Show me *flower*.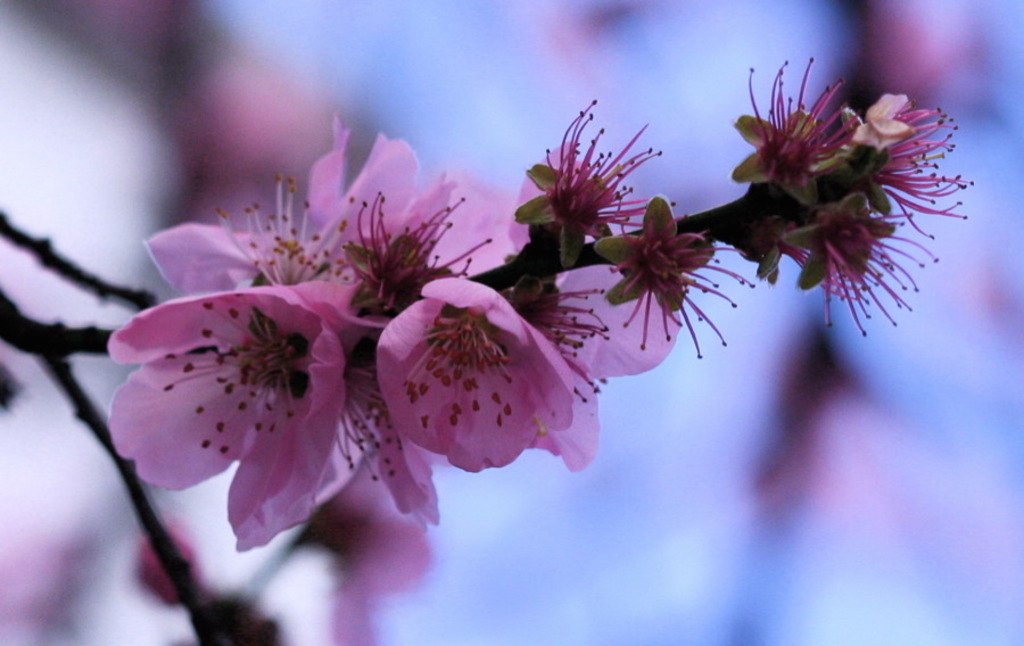
*flower* is here: [851, 149, 974, 242].
